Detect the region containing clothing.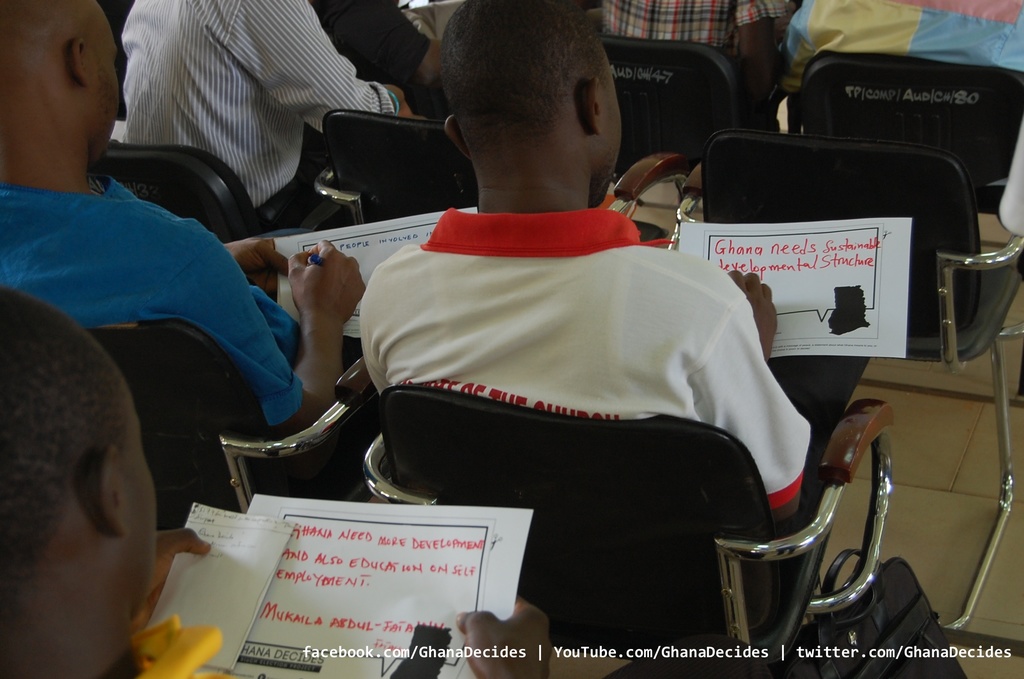
x1=358, y1=204, x2=812, y2=524.
